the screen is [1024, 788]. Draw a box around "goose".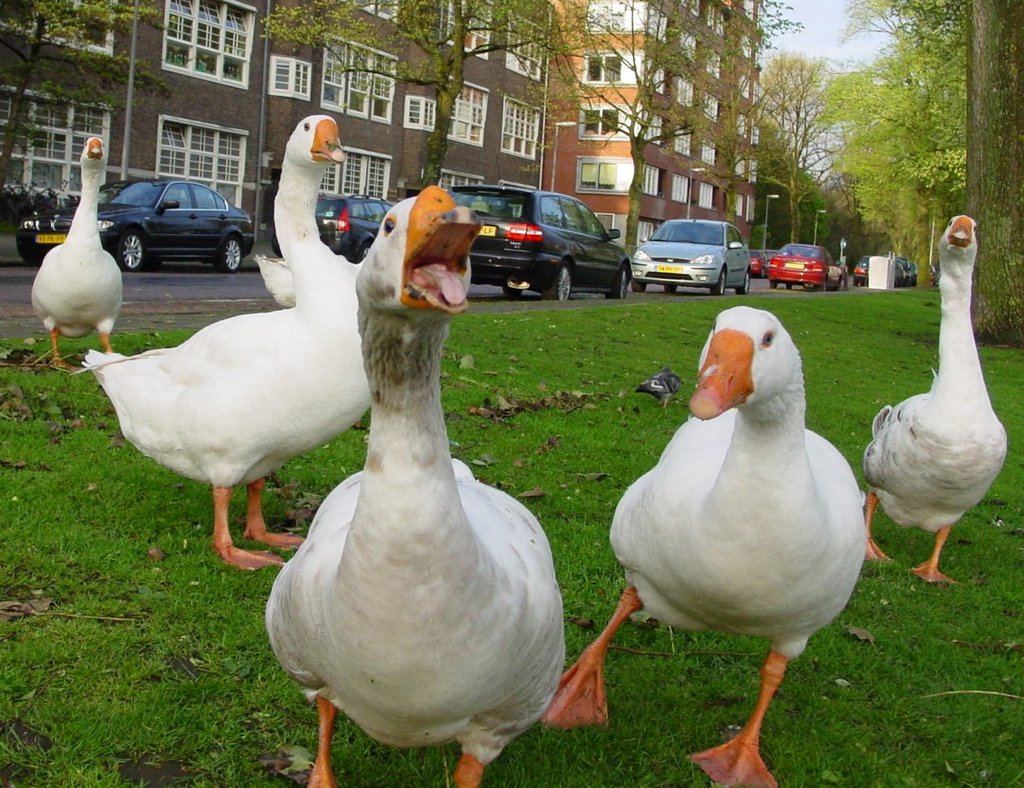
{"left": 264, "top": 185, "right": 566, "bottom": 787}.
